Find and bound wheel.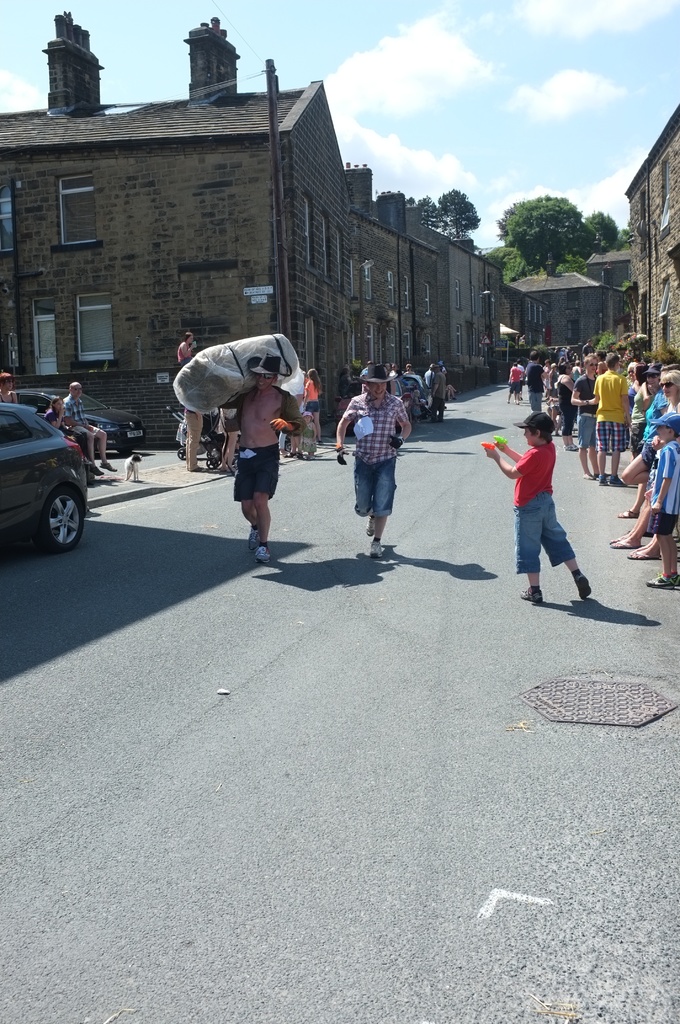
Bound: <bbox>29, 488, 82, 554</bbox>.
